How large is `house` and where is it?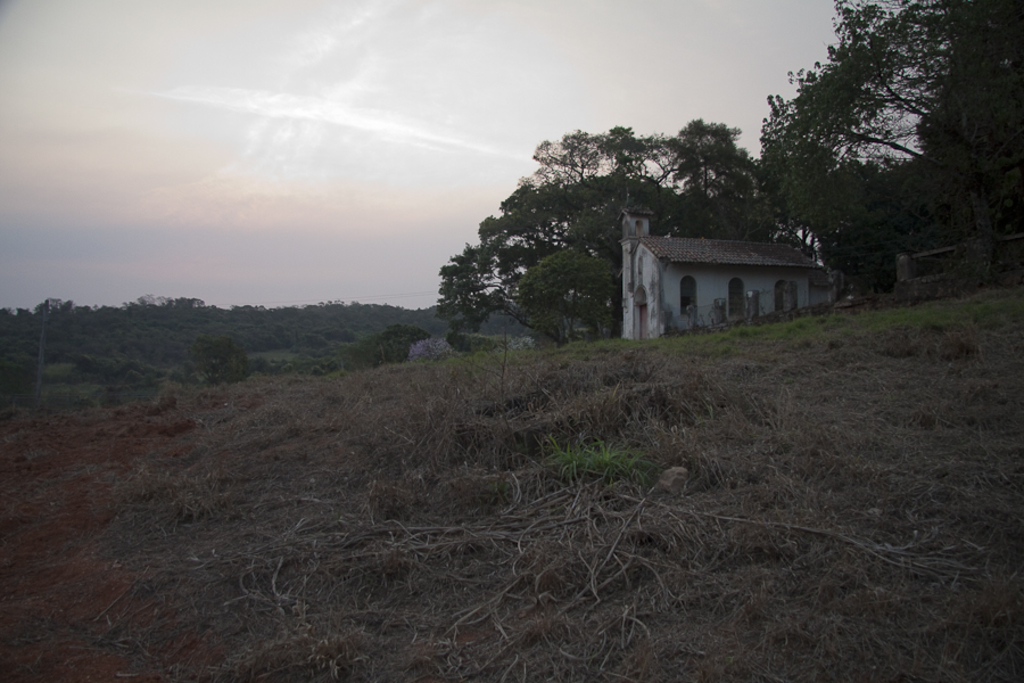
Bounding box: (611, 208, 845, 322).
